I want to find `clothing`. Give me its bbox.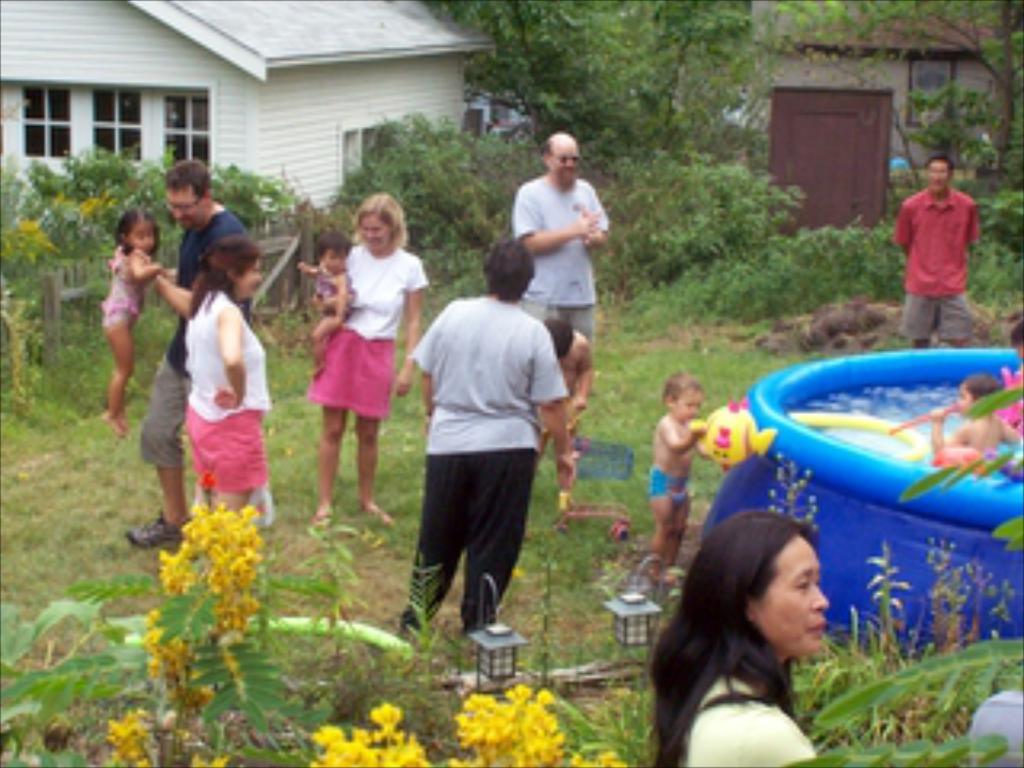
x1=896, y1=189, x2=992, y2=333.
